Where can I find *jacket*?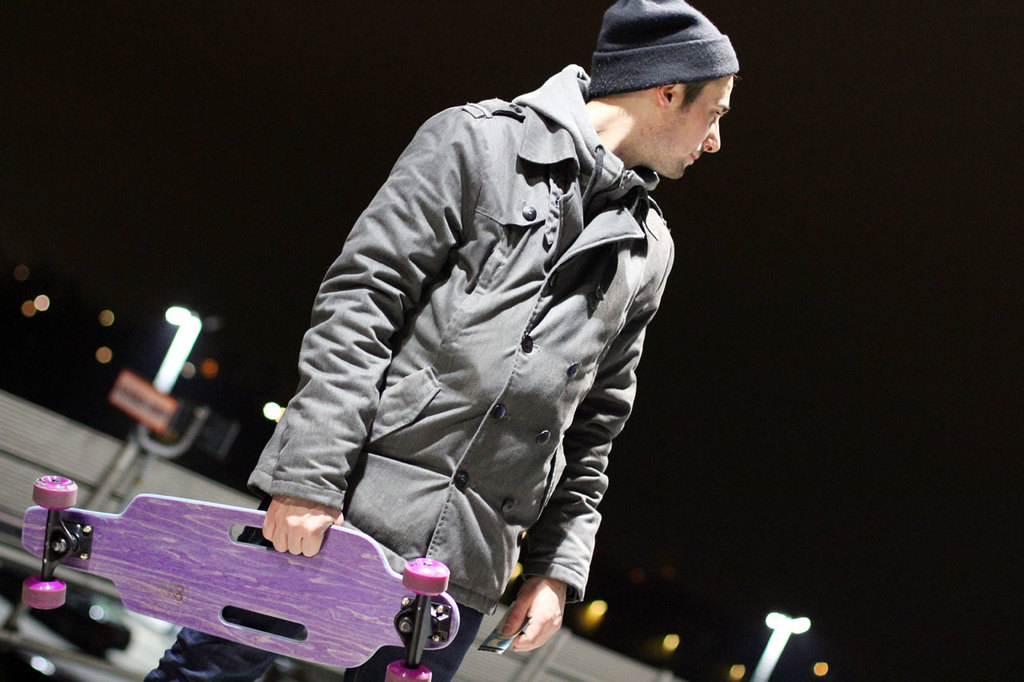
You can find it at crop(261, 30, 689, 633).
